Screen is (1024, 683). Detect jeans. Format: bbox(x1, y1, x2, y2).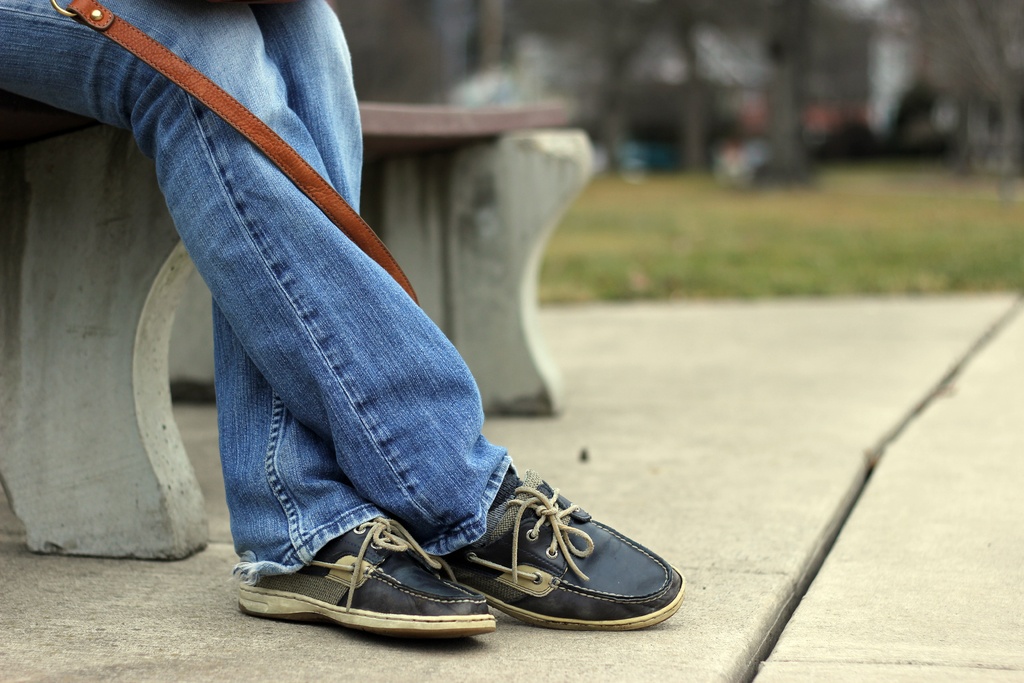
bbox(0, 0, 508, 579).
